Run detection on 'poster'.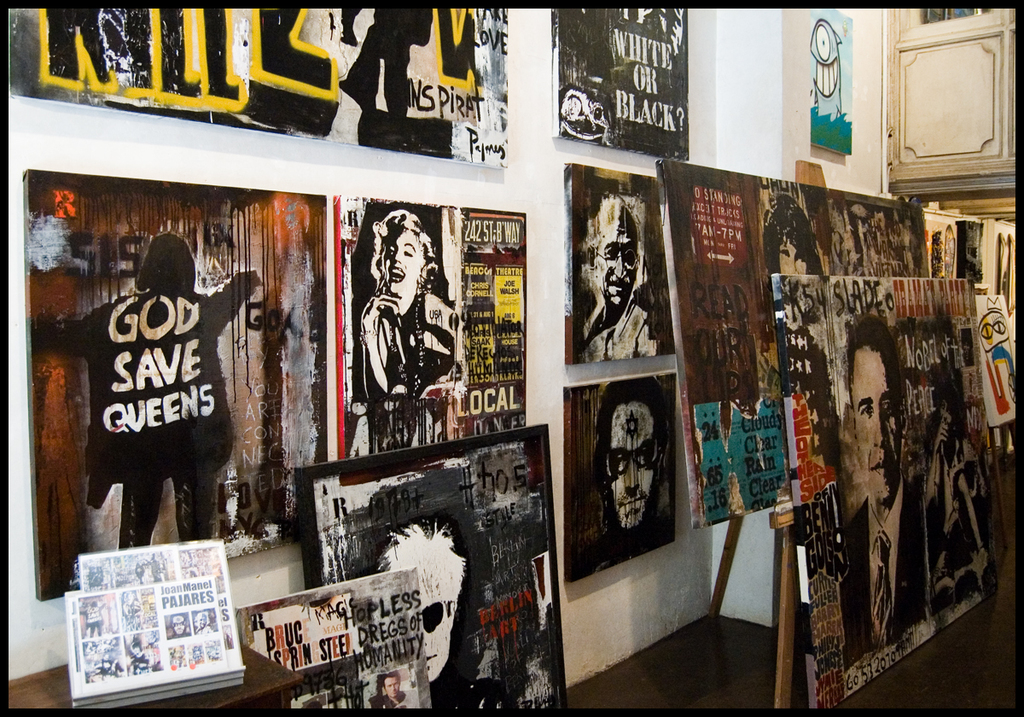
Result: box(313, 428, 570, 713).
